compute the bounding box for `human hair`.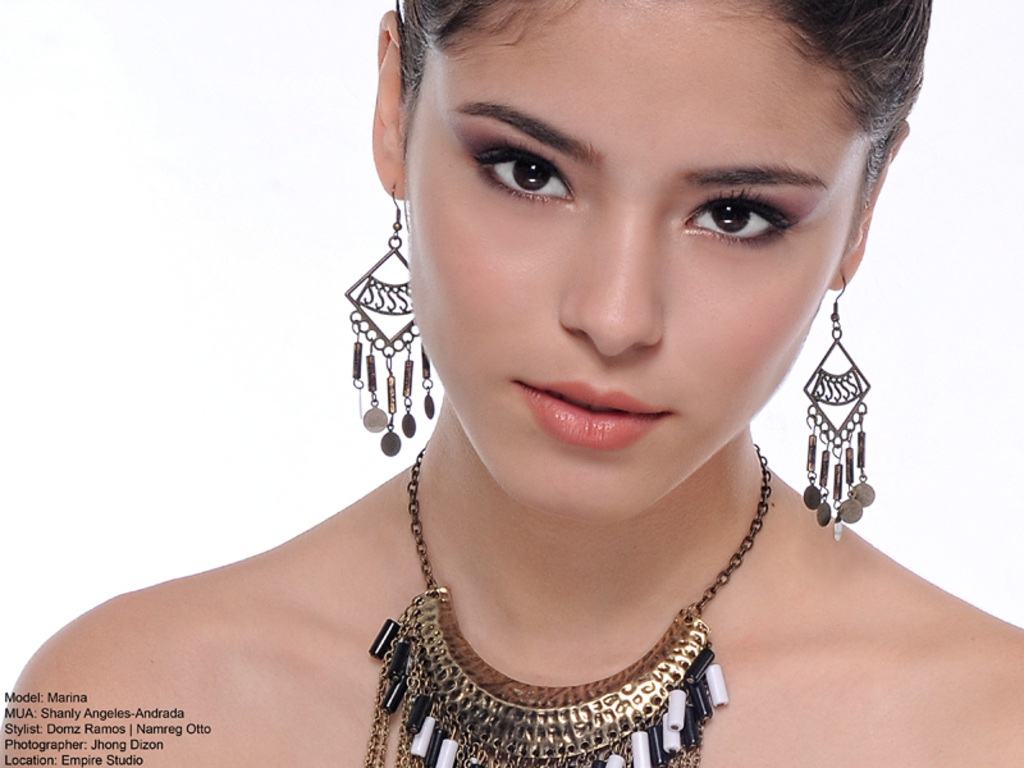
l=394, t=0, r=925, b=173.
